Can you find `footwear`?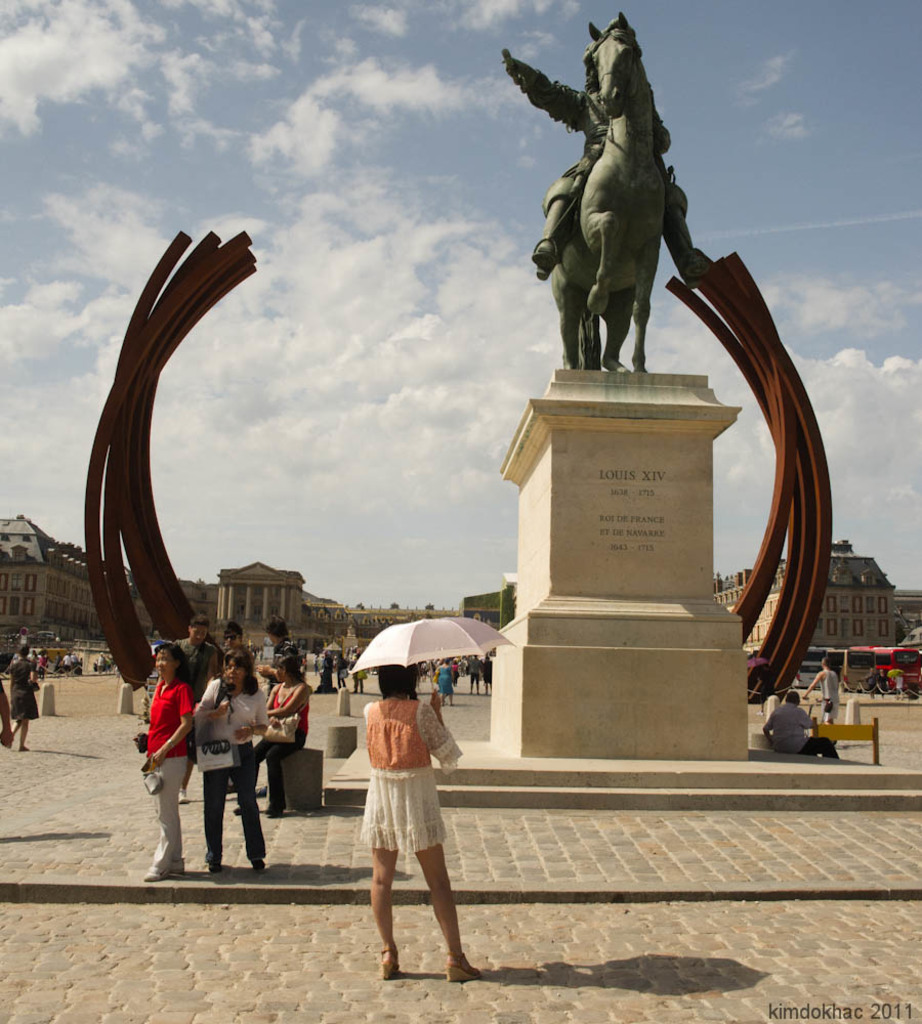
Yes, bounding box: bbox(161, 849, 185, 868).
